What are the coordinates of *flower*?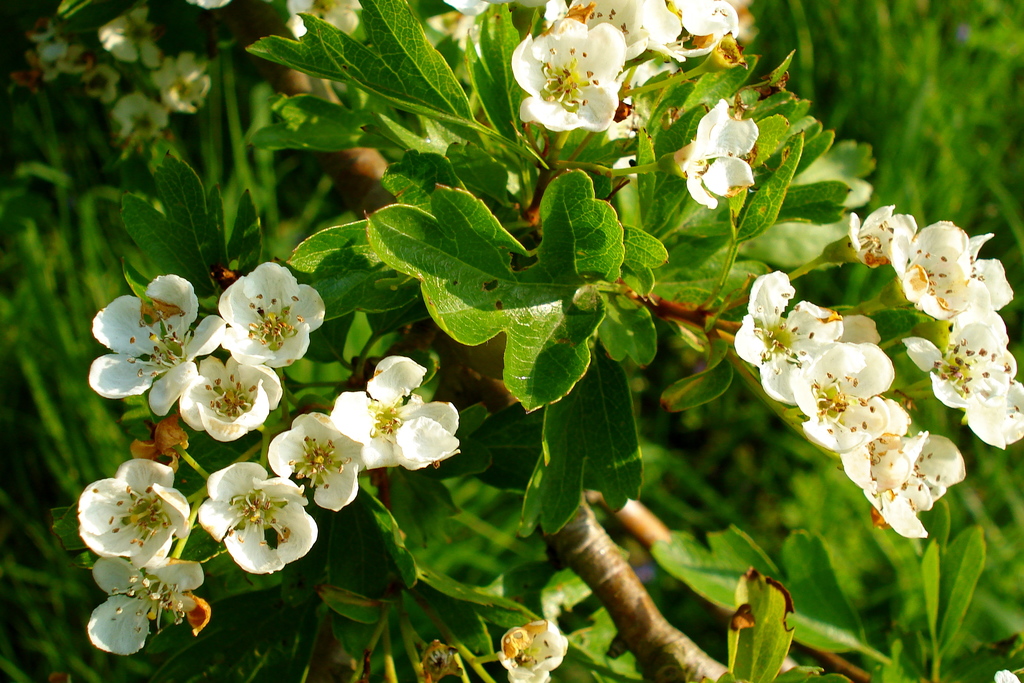
x1=680, y1=94, x2=760, y2=213.
